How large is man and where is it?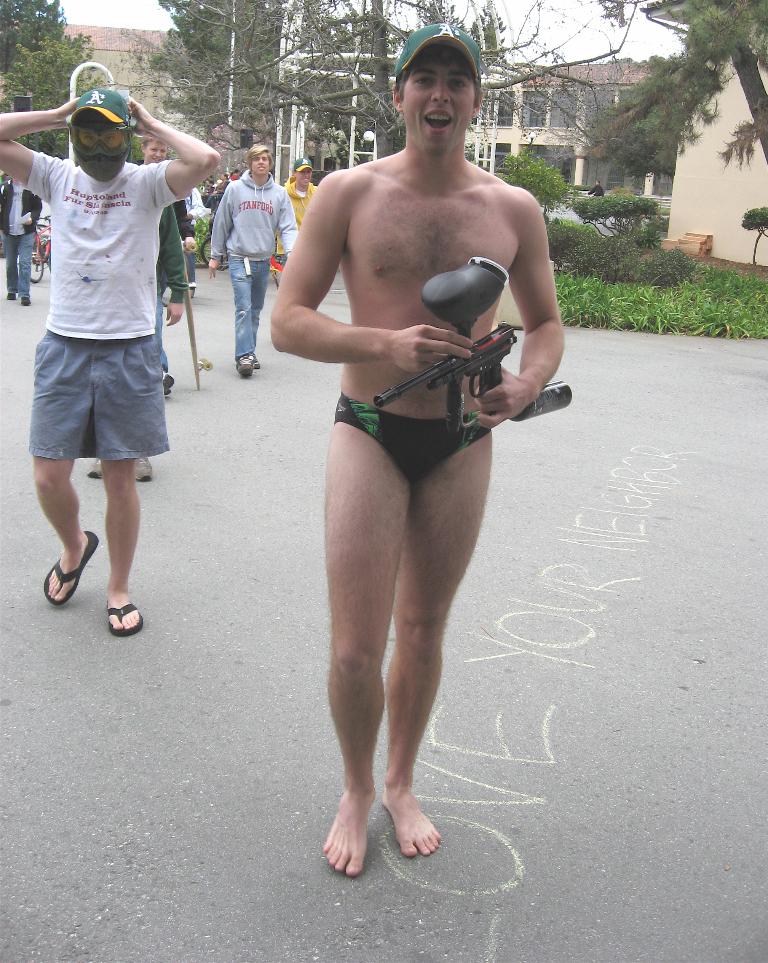
Bounding box: box(230, 167, 240, 181).
